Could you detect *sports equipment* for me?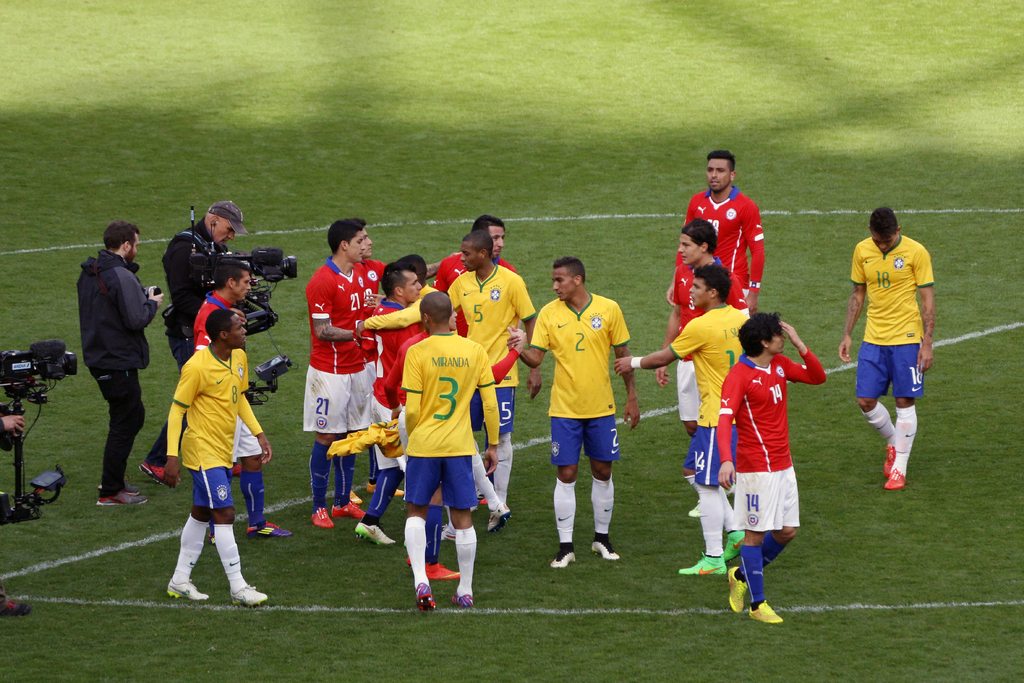
Detection result: [349, 489, 362, 503].
